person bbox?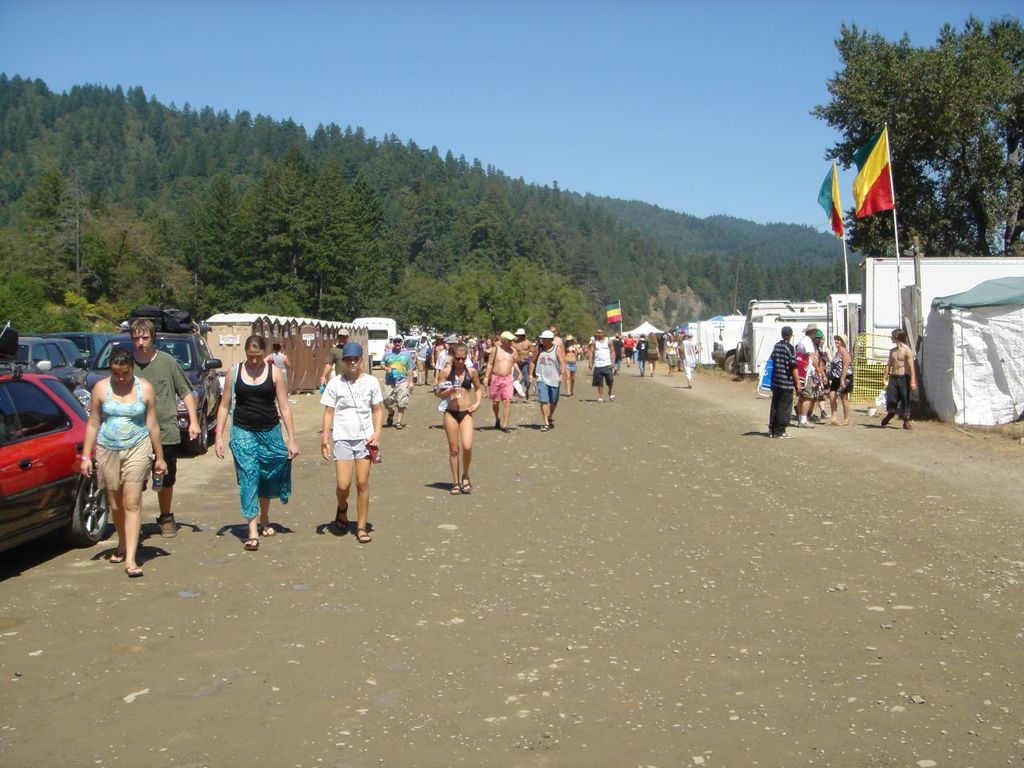
487,328,522,432
